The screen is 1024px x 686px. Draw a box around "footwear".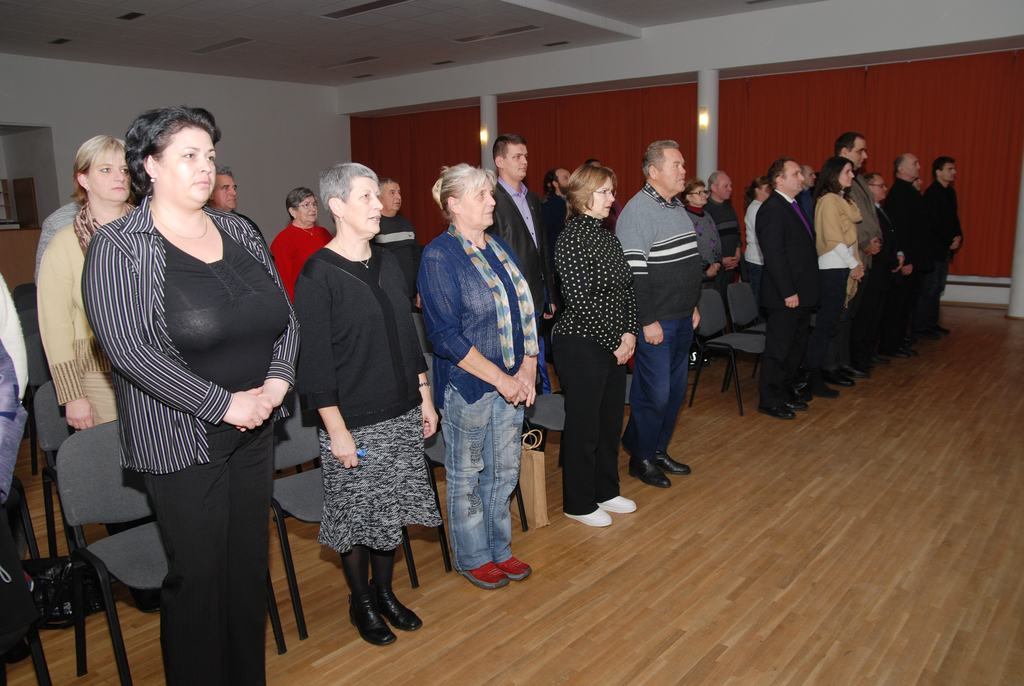
<bbox>499, 555, 532, 582</bbox>.
